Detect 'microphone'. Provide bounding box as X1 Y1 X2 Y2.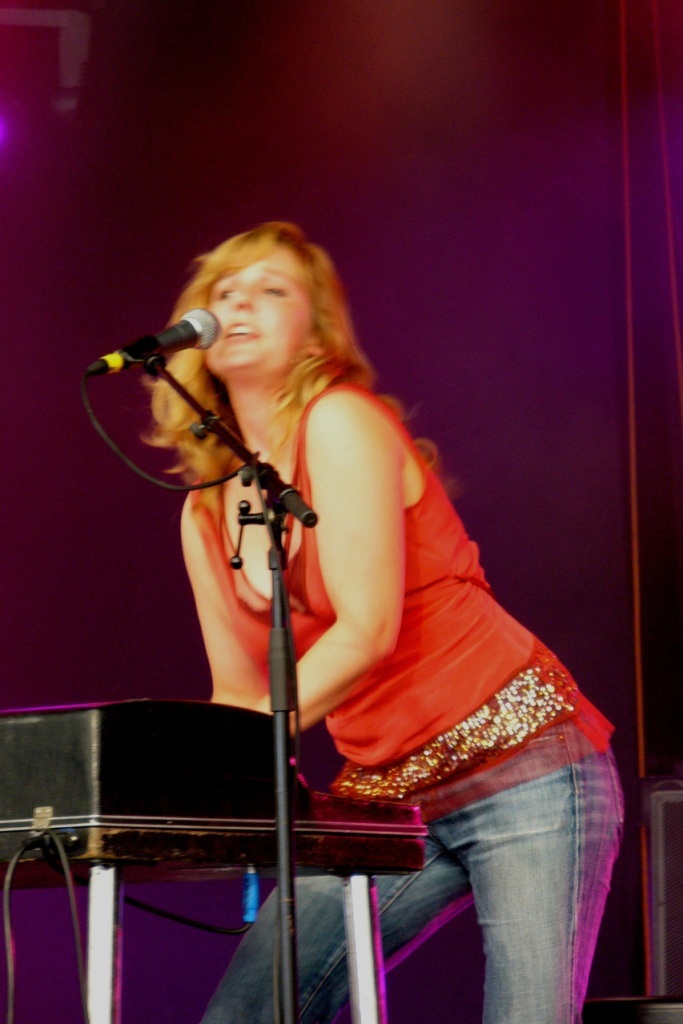
83 301 231 372.
